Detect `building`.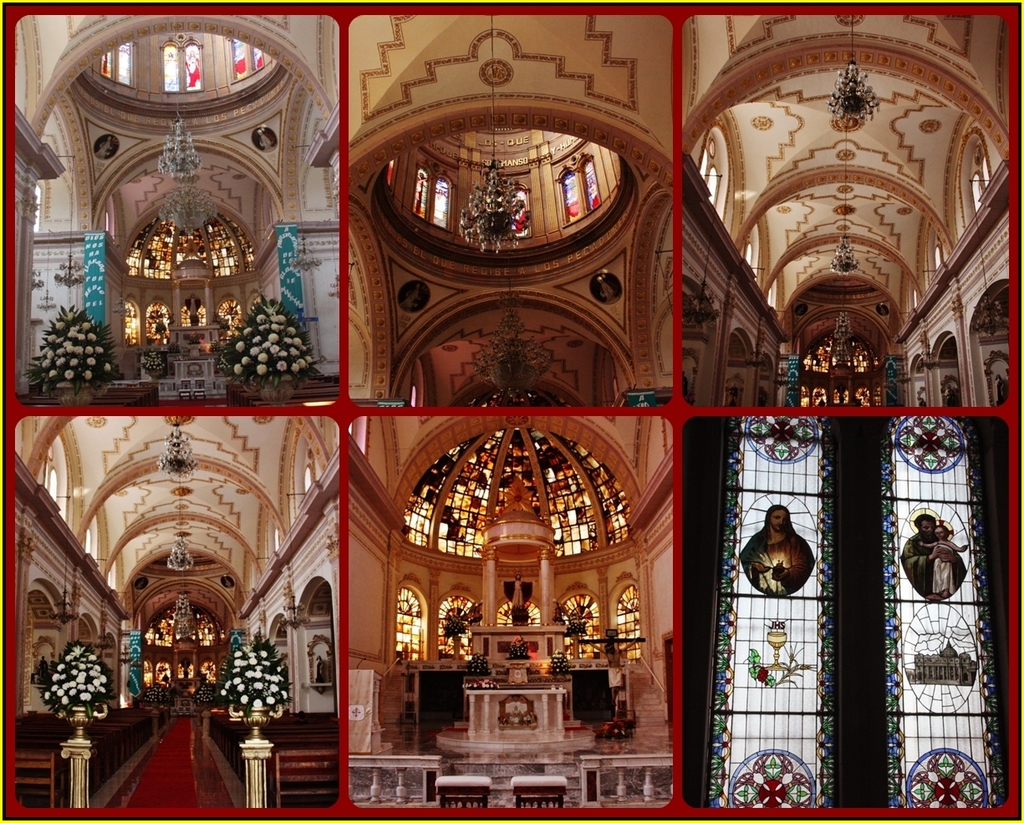
Detected at bbox(678, 413, 1016, 803).
